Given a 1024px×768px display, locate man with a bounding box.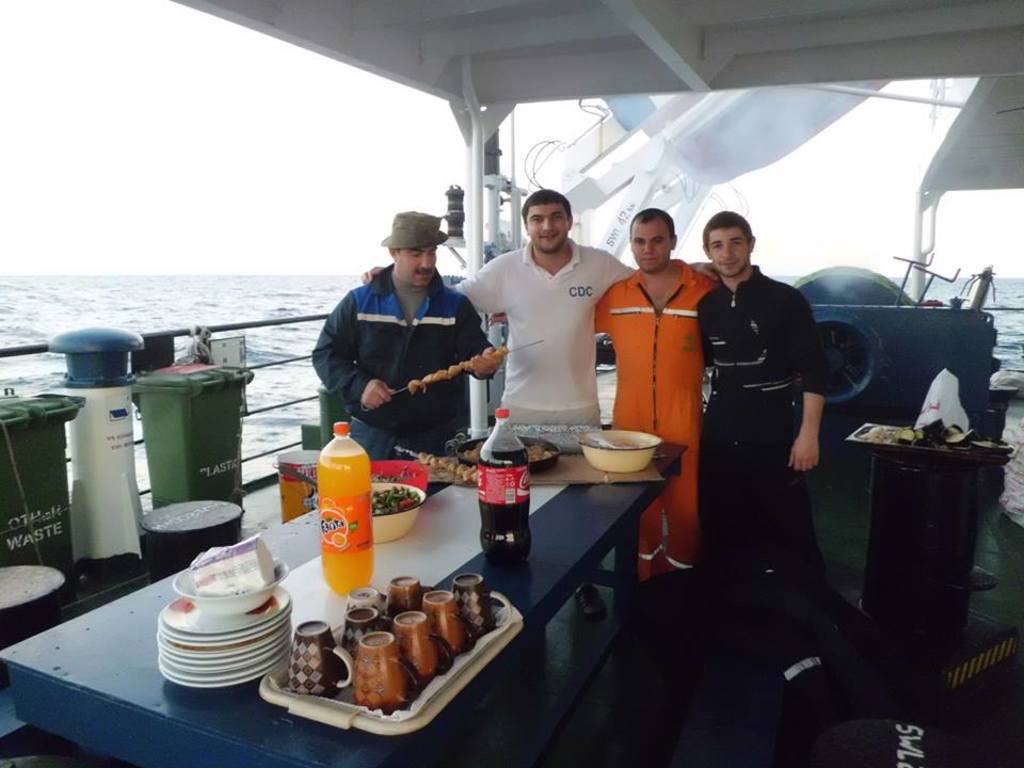
Located: (698, 215, 830, 658).
